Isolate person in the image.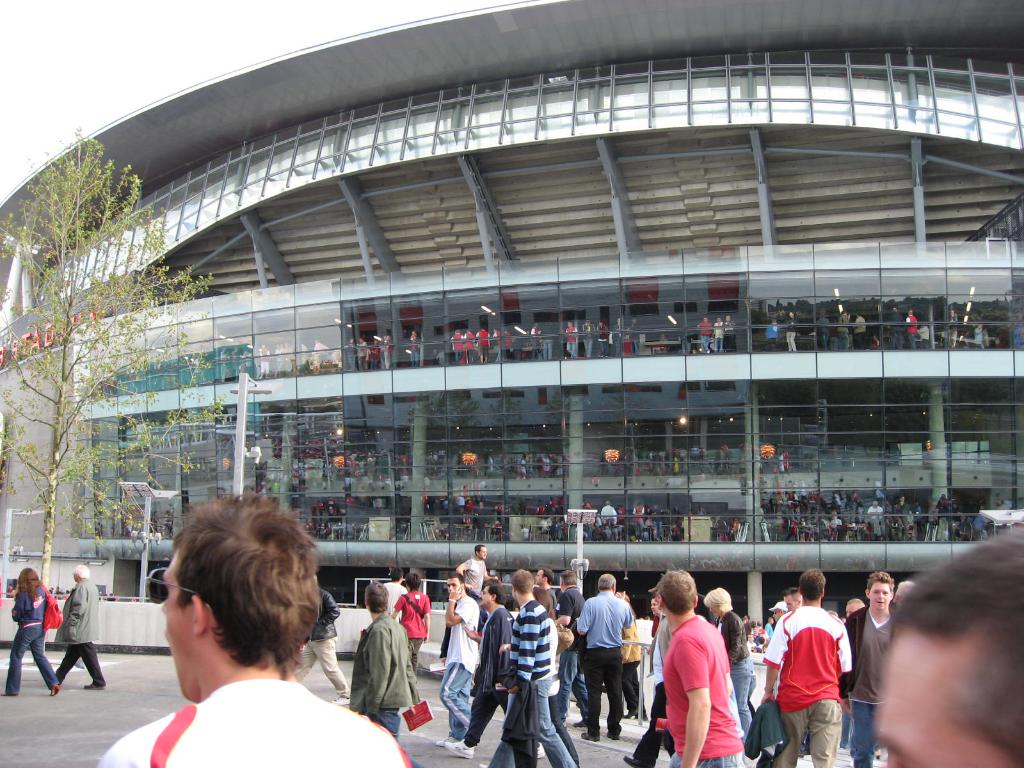
Isolated region: Rect(392, 574, 431, 672).
